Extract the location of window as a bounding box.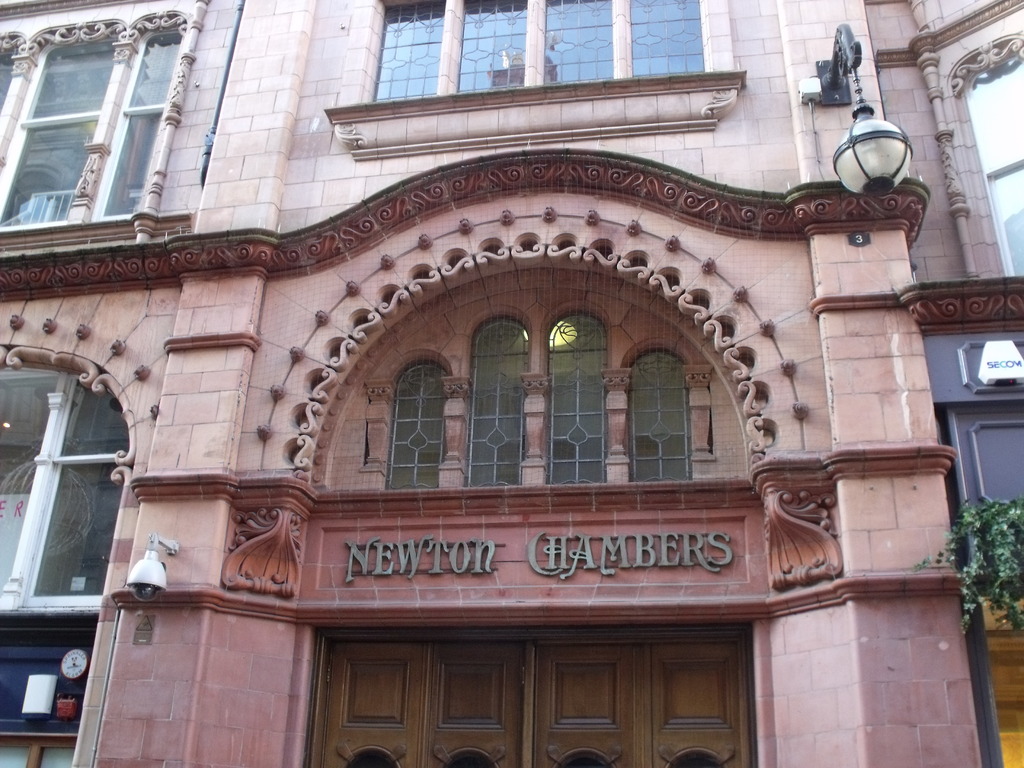
{"left": 456, "top": 0, "right": 527, "bottom": 88}.
